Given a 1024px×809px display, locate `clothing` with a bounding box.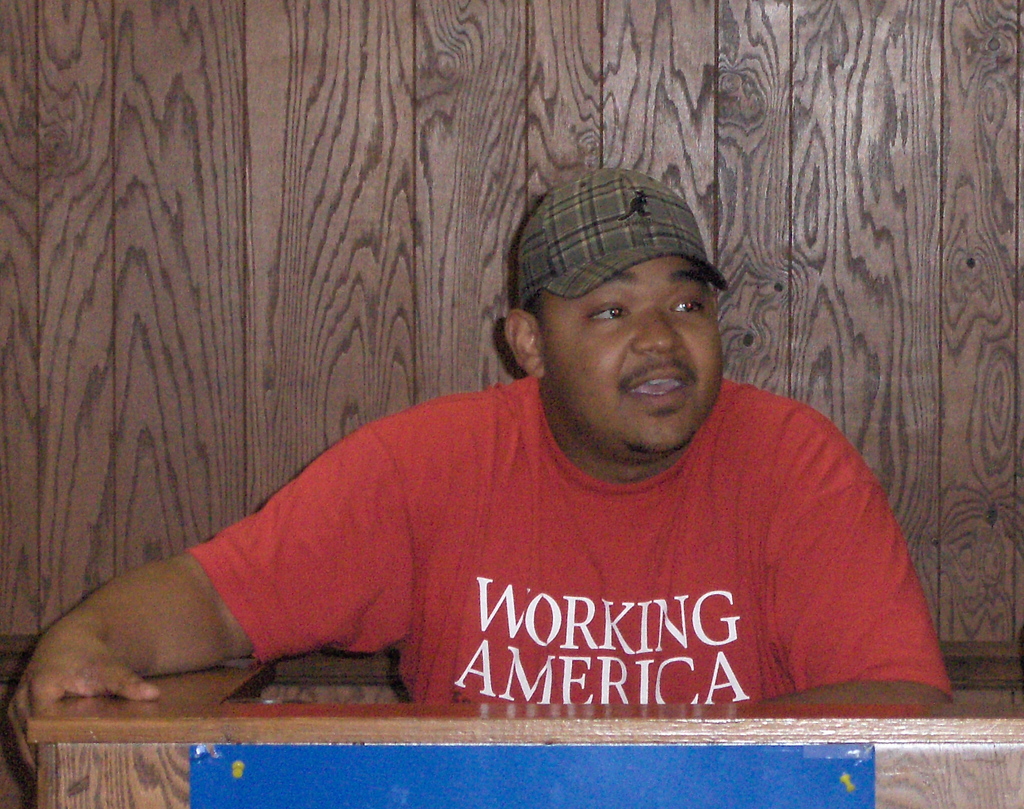
Located: (182,340,934,726).
